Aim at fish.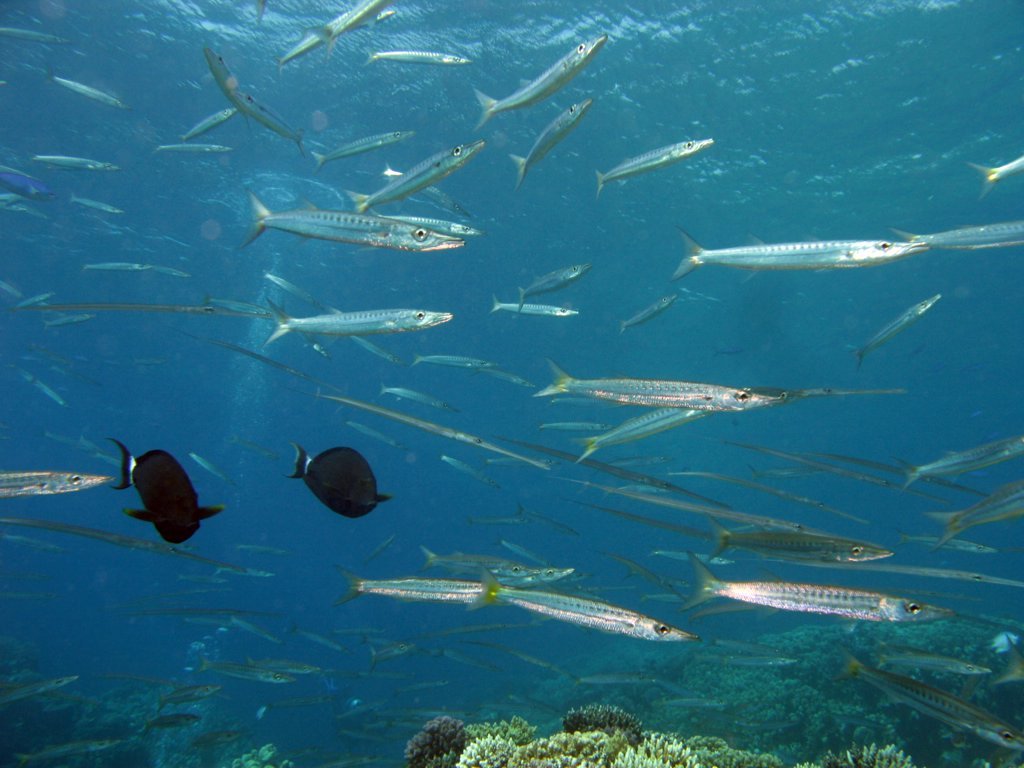
Aimed at (x1=351, y1=337, x2=395, y2=359).
